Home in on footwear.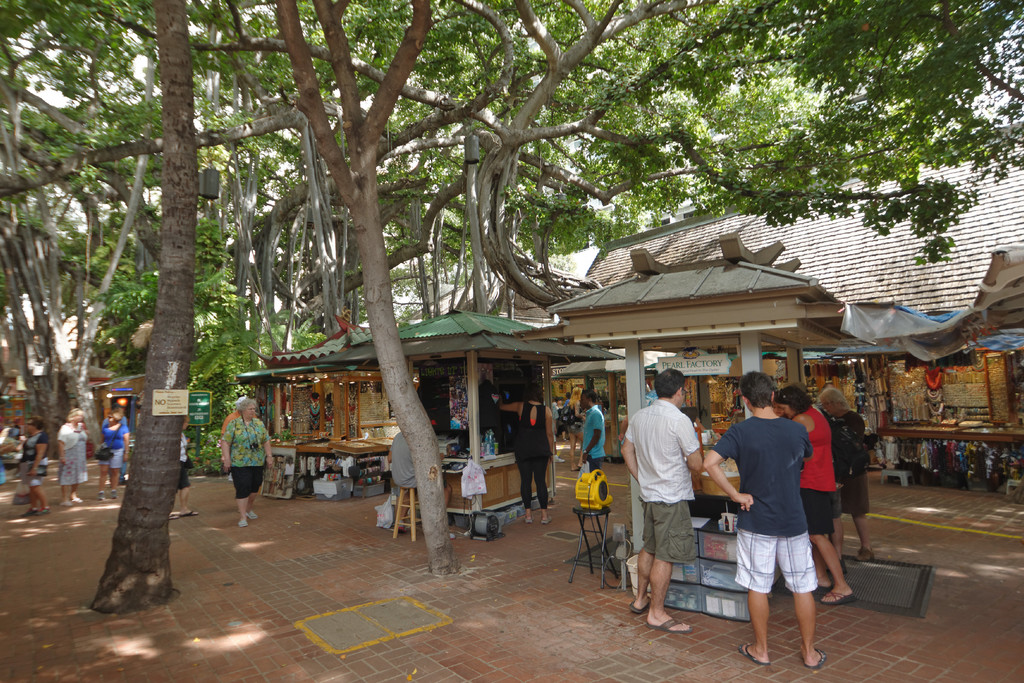
Homed in at box(96, 489, 102, 499).
